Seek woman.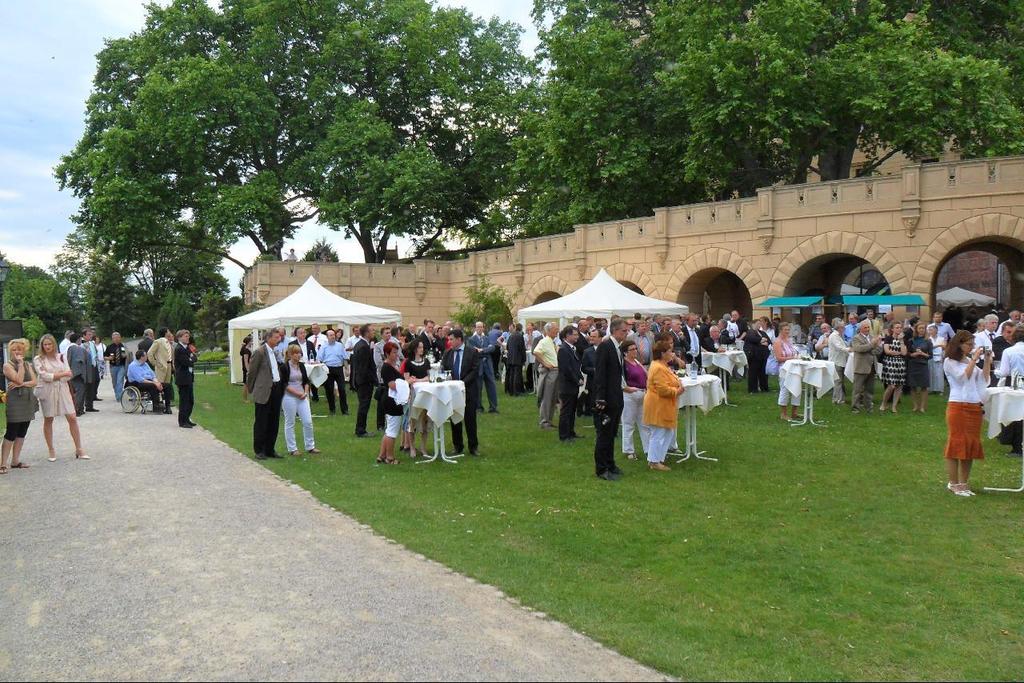
(x1=375, y1=343, x2=414, y2=465).
